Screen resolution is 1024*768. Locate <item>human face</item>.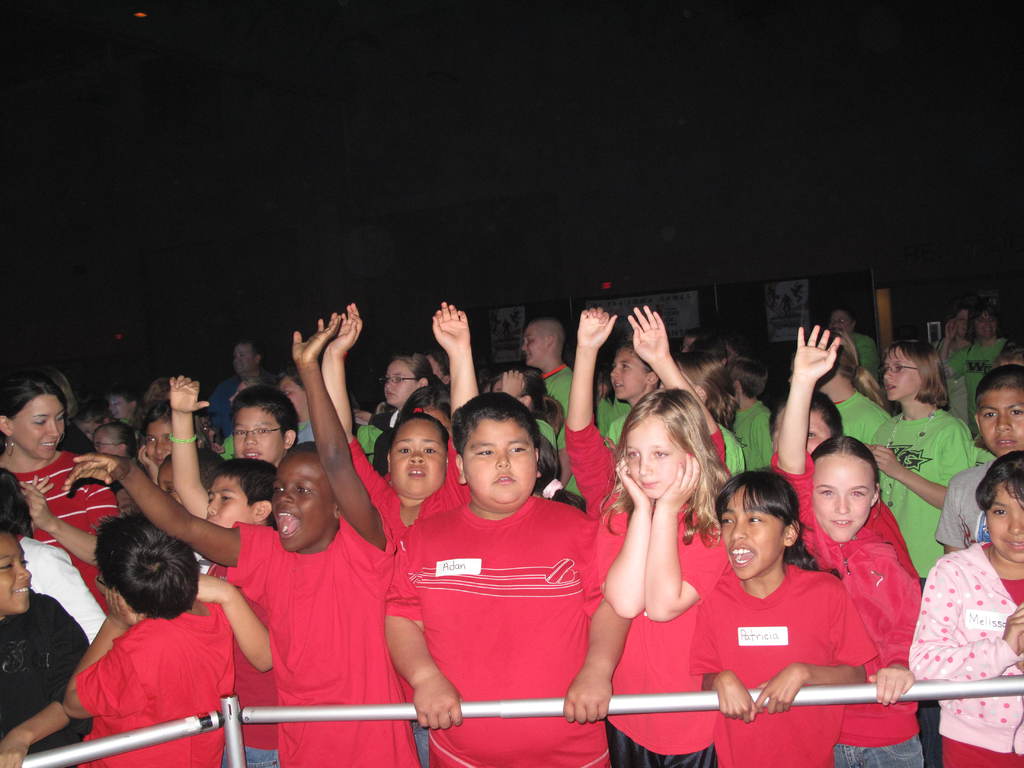
detection(881, 344, 923, 400).
